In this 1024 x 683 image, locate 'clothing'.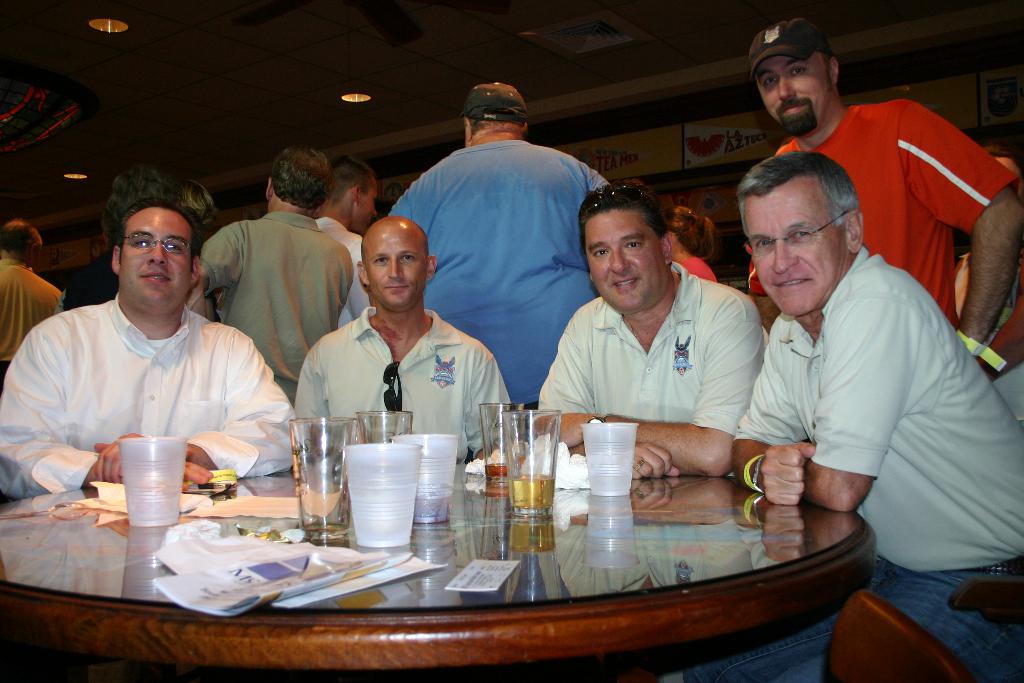
Bounding box: x1=5 y1=251 x2=293 y2=506.
